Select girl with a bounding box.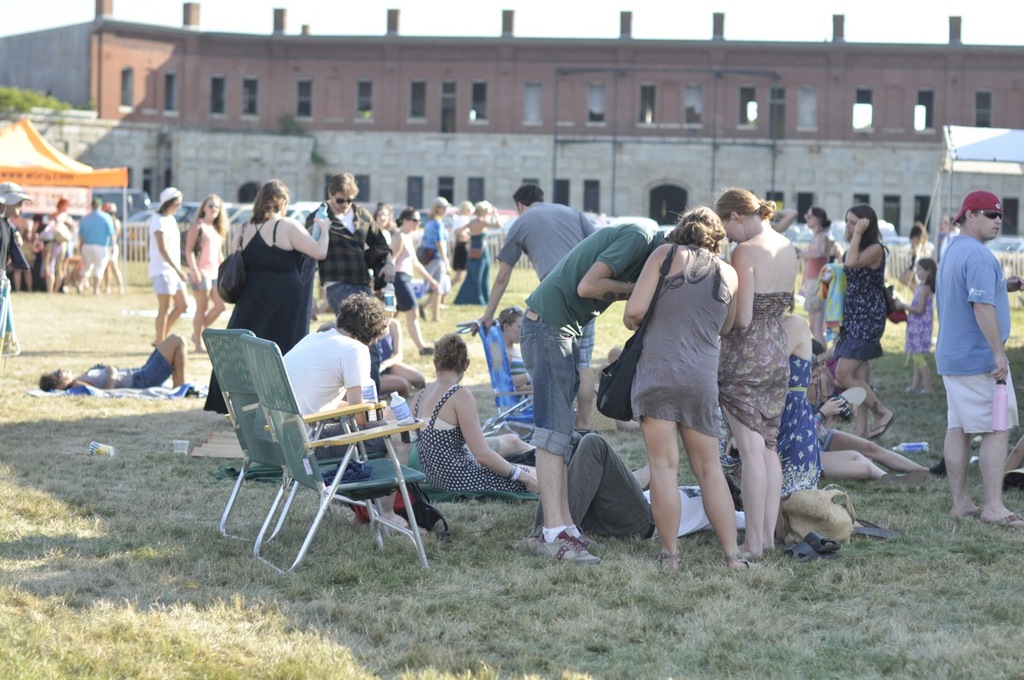
region(384, 209, 434, 354).
